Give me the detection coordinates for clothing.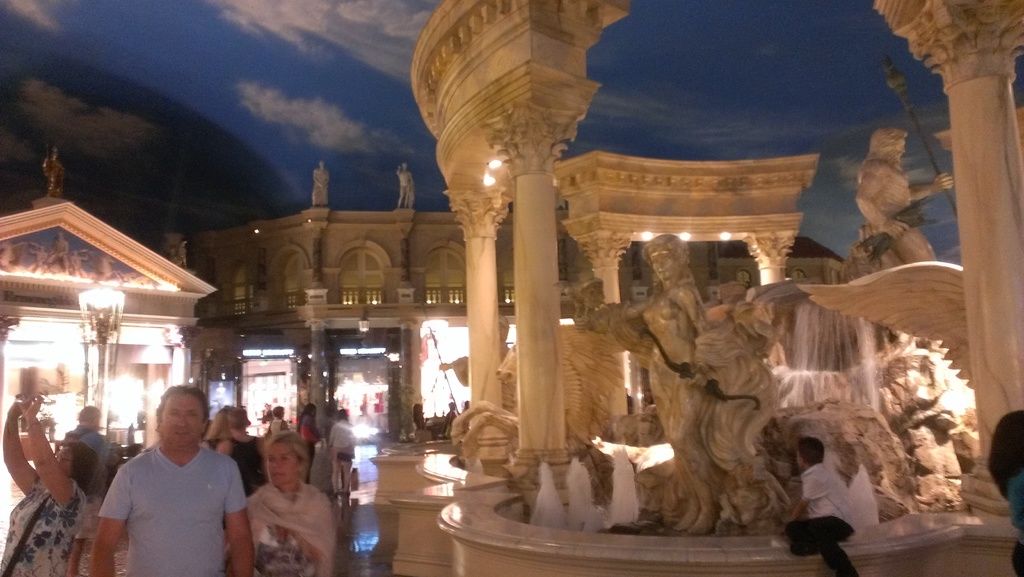
<bbox>298, 407, 325, 482</bbox>.
